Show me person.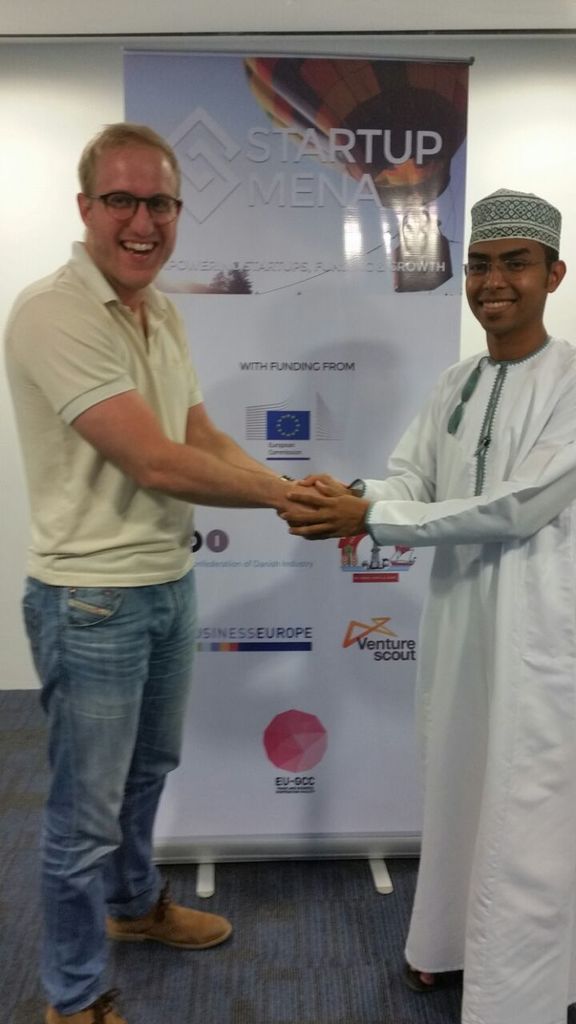
person is here: 276,182,575,1023.
